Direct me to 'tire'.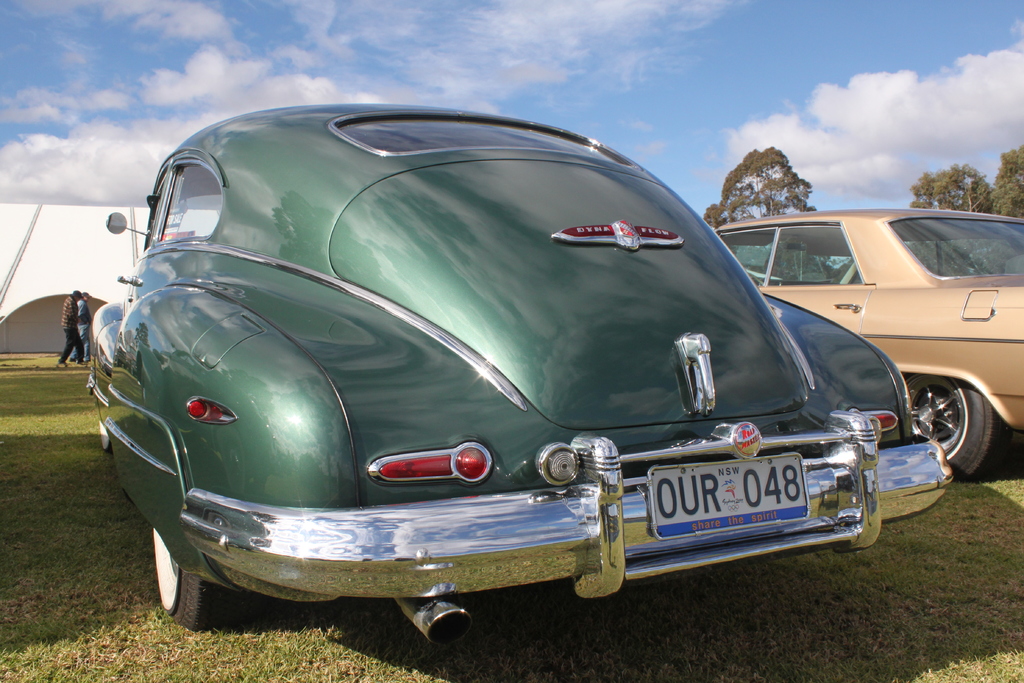
Direction: x1=145, y1=525, x2=214, y2=625.
